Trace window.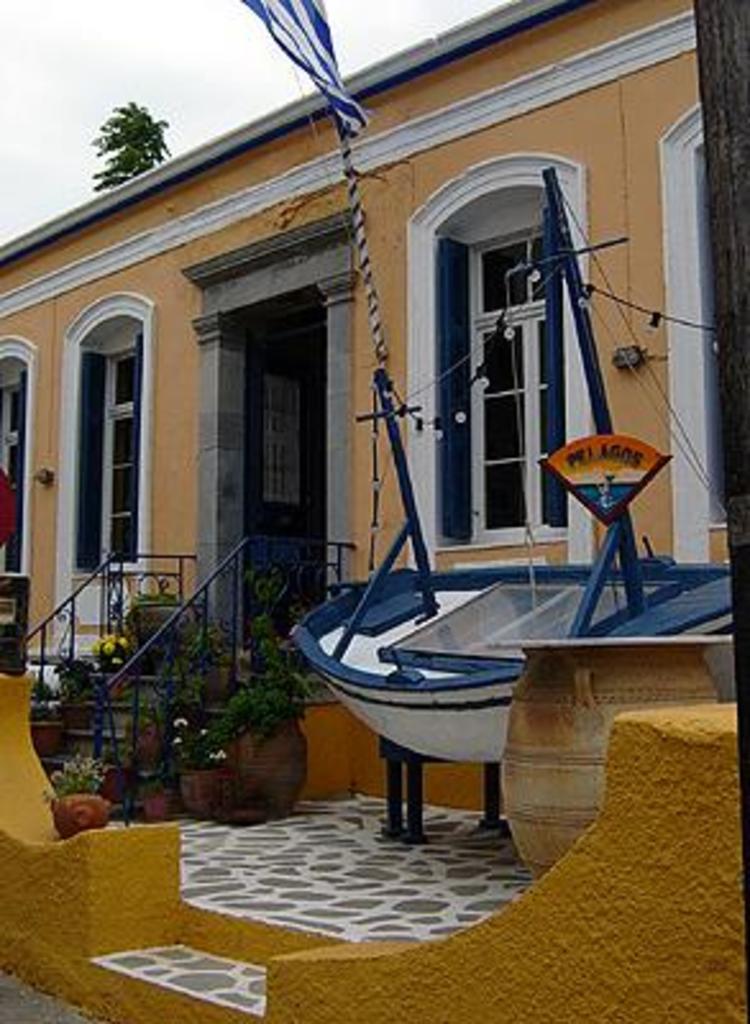
Traced to left=0, top=333, right=33, bottom=573.
